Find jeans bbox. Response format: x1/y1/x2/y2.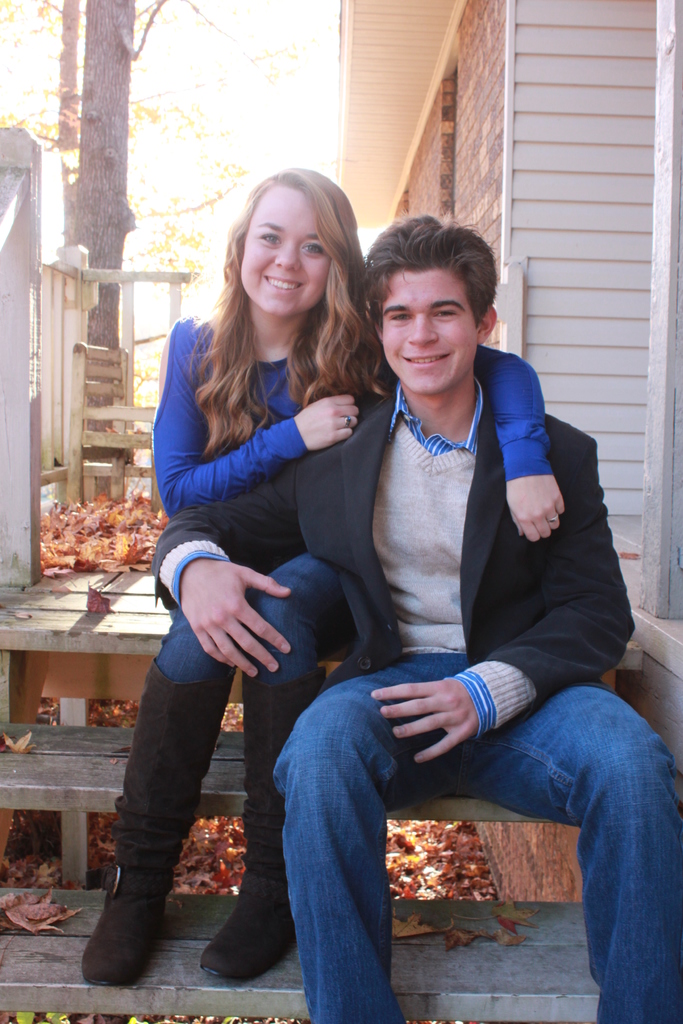
165/541/362/680.
